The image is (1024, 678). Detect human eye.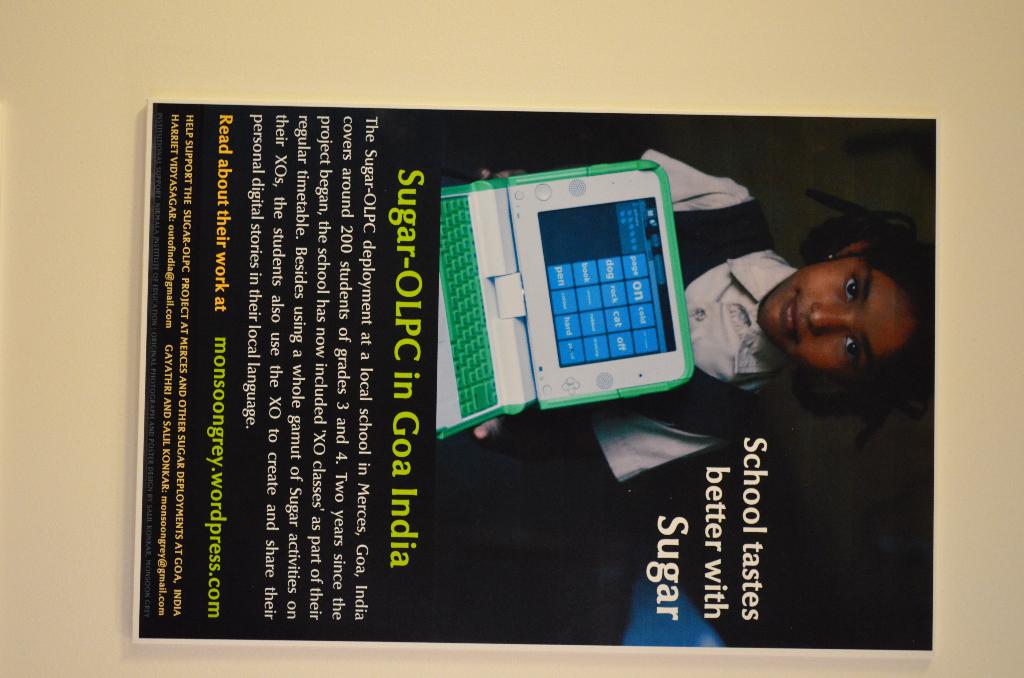
Detection: [830,265,867,305].
